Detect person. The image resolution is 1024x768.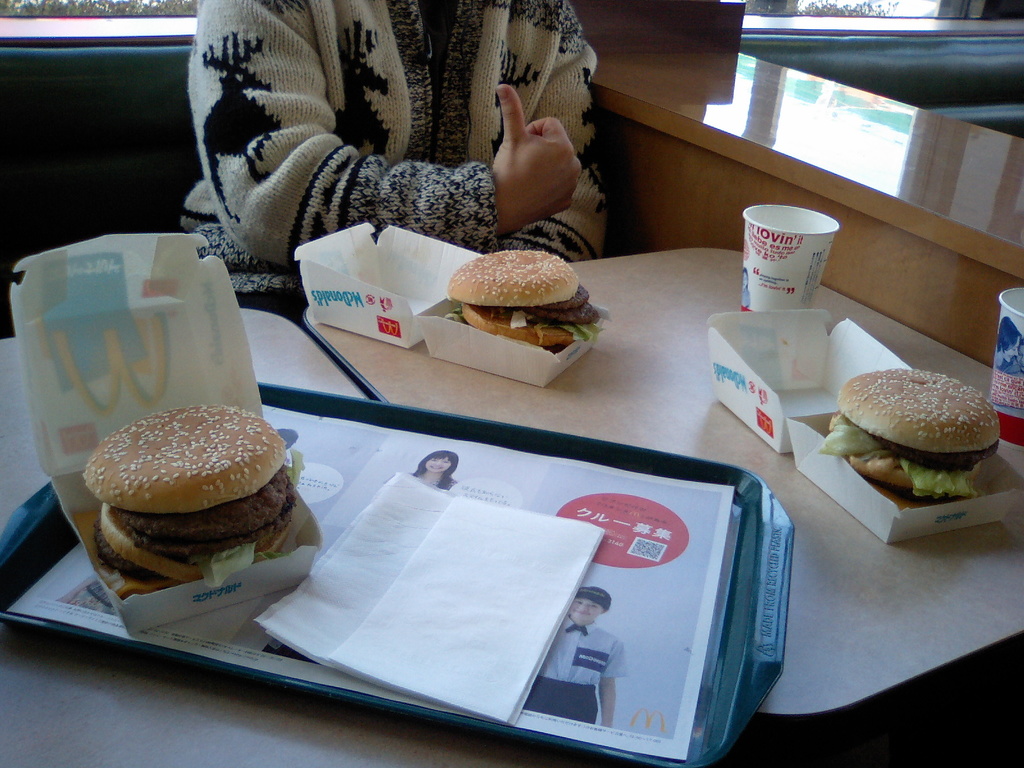
(x1=539, y1=584, x2=632, y2=725).
